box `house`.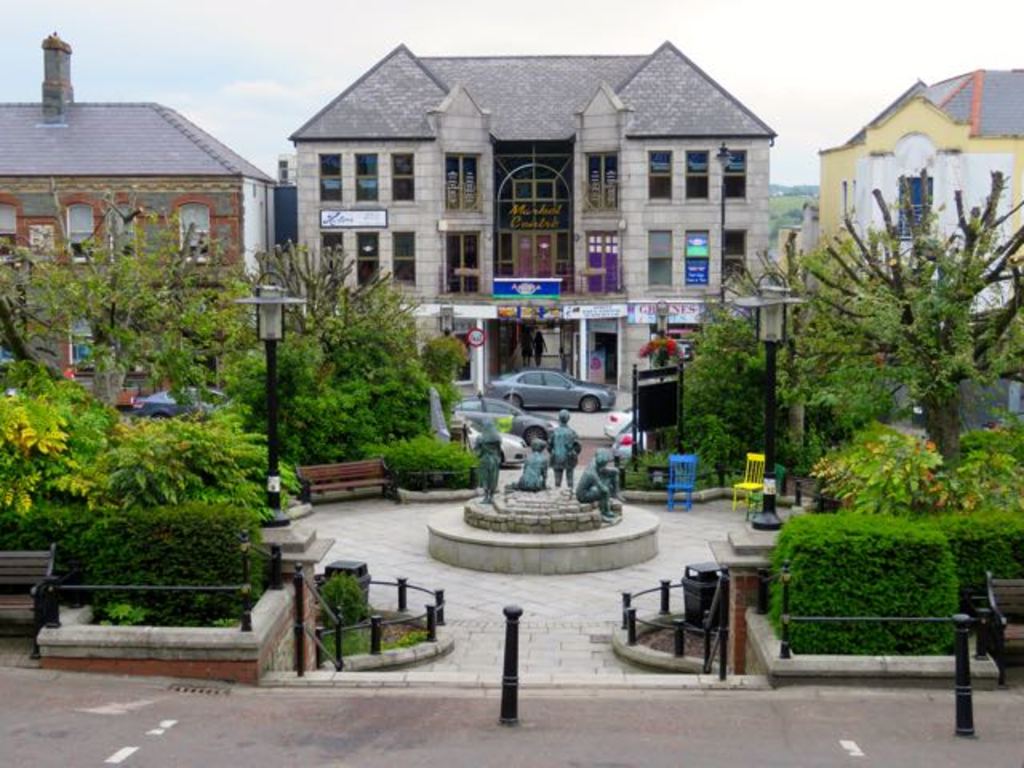
<bbox>0, 24, 282, 430</bbox>.
